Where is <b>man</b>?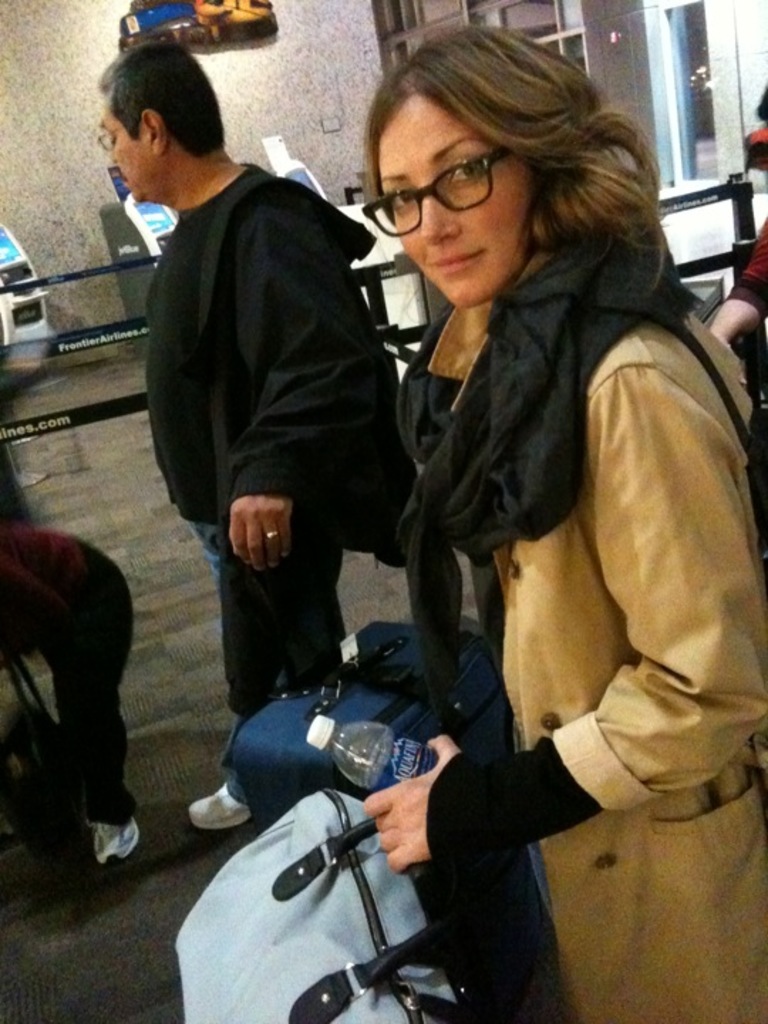
[left=81, top=18, right=427, bottom=839].
